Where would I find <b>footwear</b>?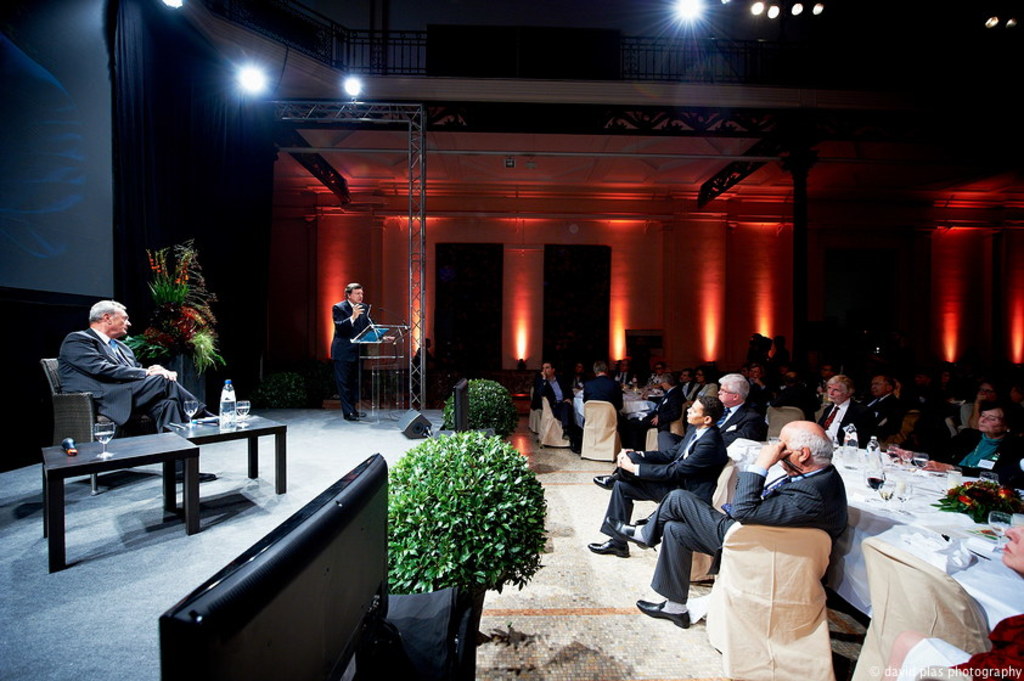
At (603, 512, 653, 553).
